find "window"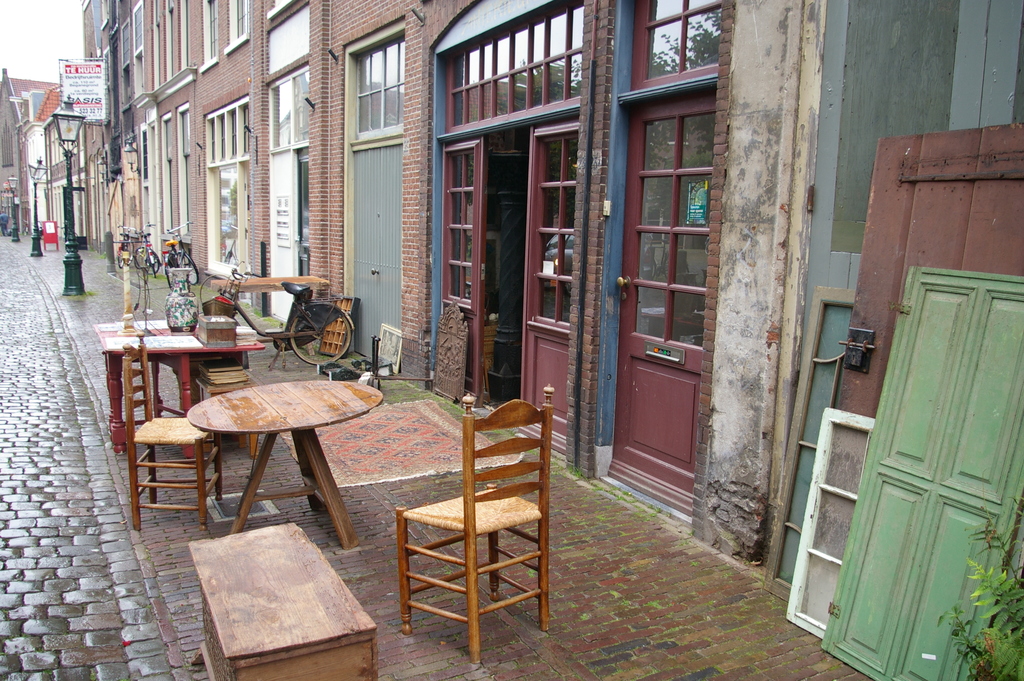
(227, 0, 248, 56)
